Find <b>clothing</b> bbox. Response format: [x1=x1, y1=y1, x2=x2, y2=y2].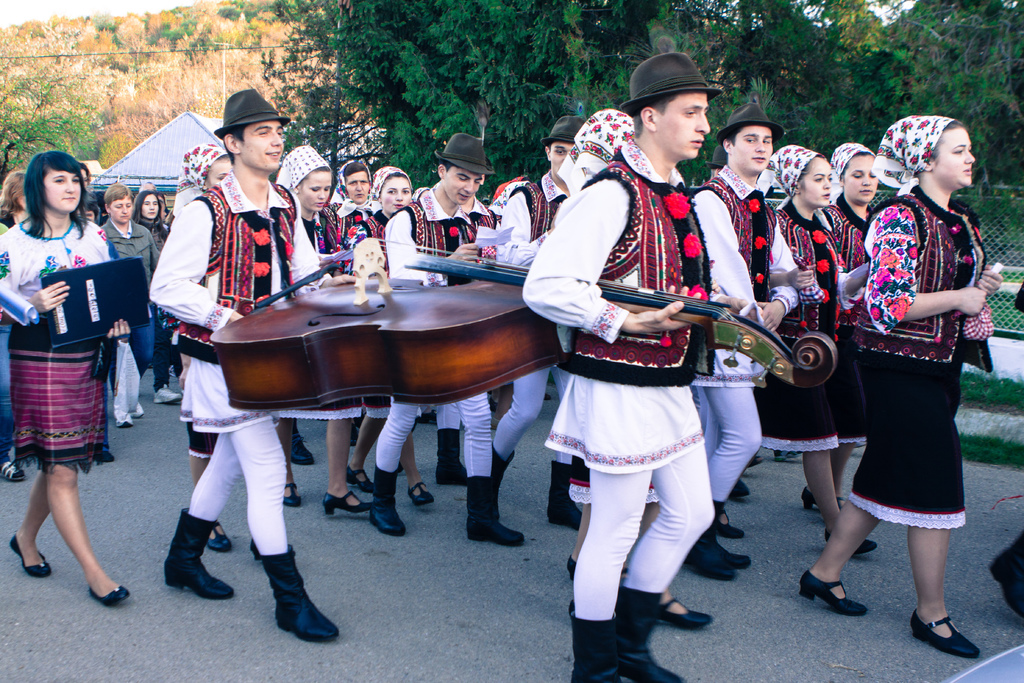
[x1=493, y1=172, x2=575, y2=457].
